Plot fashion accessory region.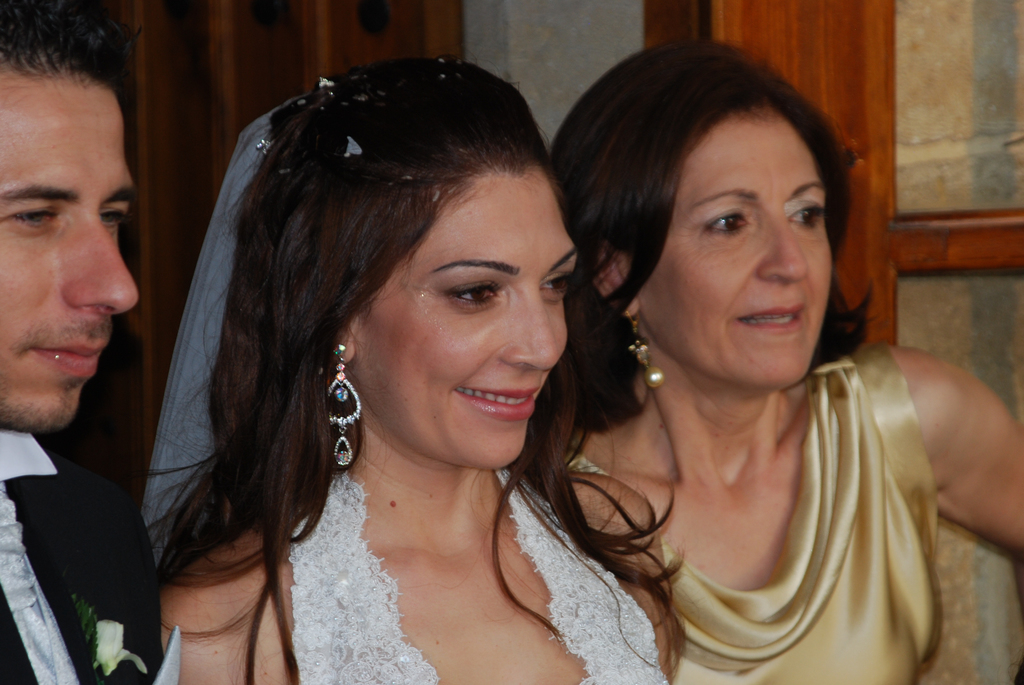
Plotted at bbox=(624, 313, 666, 392).
